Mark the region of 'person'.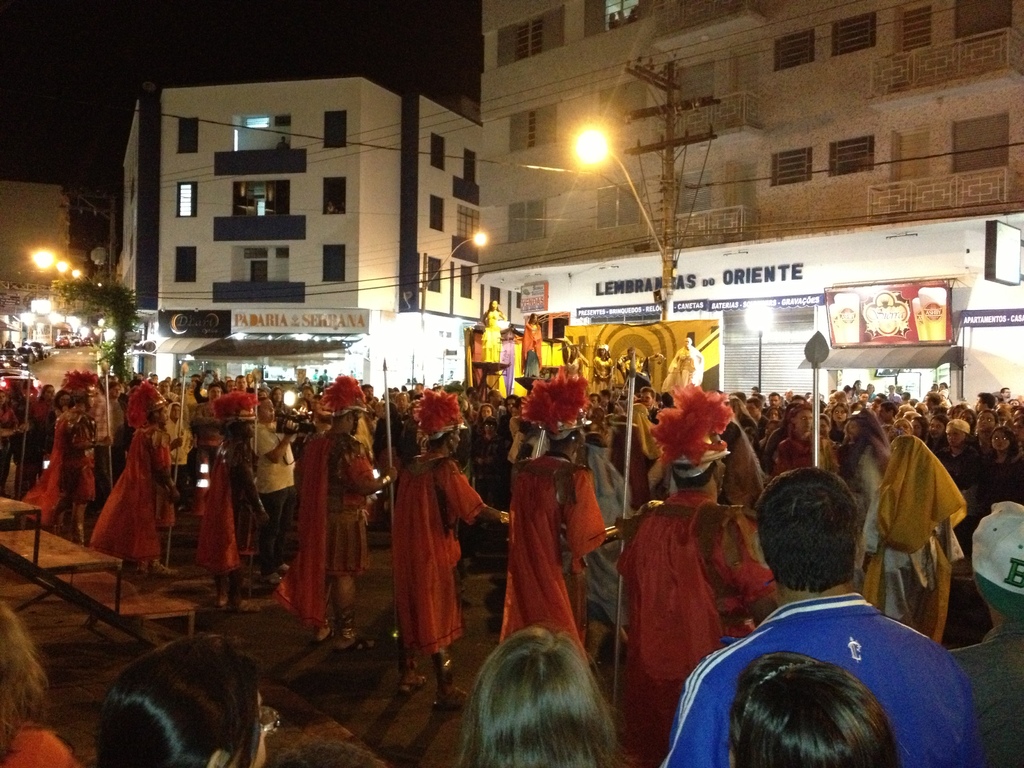
Region: (x1=826, y1=390, x2=851, y2=407).
